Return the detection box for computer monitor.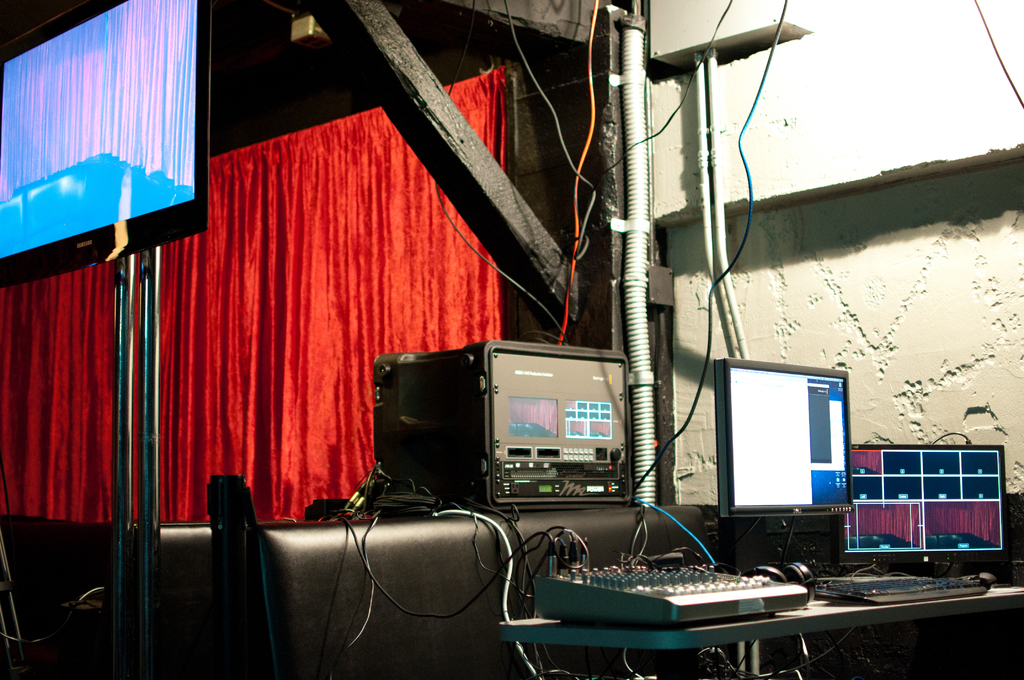
{"left": 714, "top": 358, "right": 855, "bottom": 576}.
